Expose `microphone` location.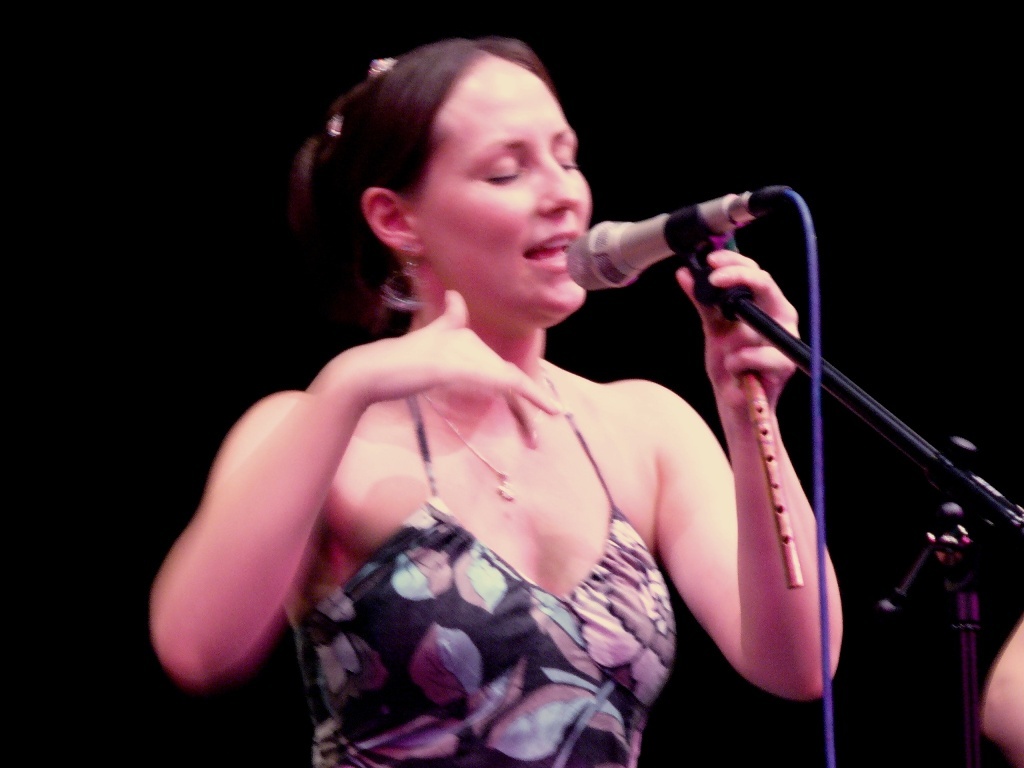
Exposed at box(564, 192, 789, 300).
